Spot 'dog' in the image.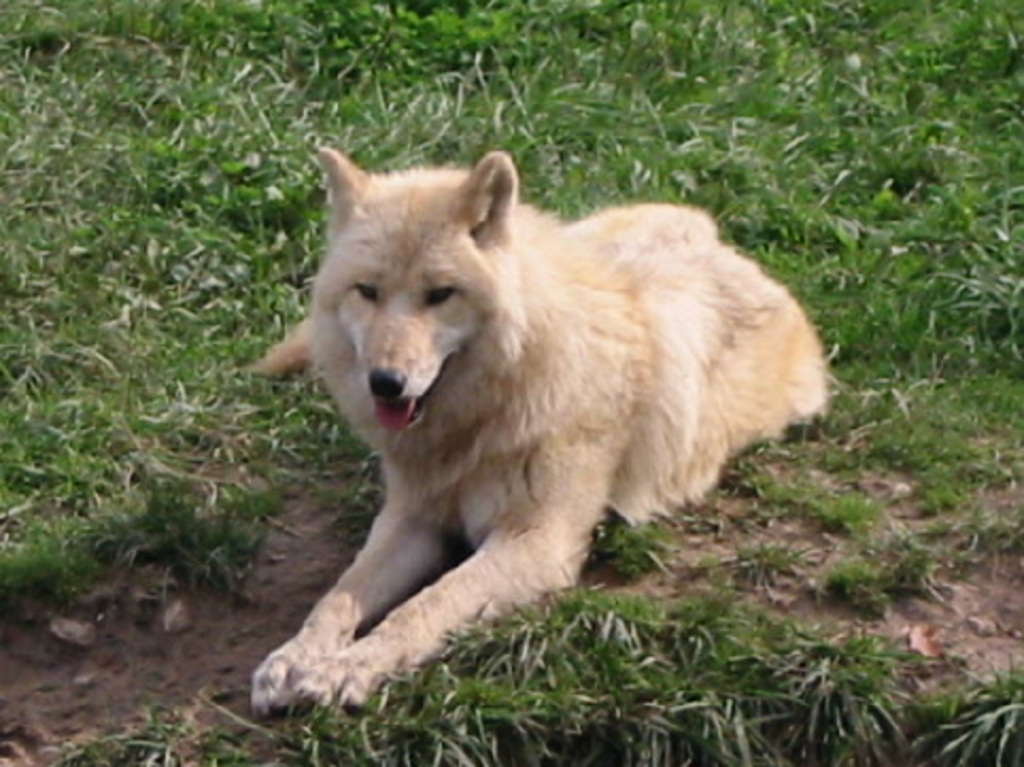
'dog' found at locate(249, 144, 833, 716).
